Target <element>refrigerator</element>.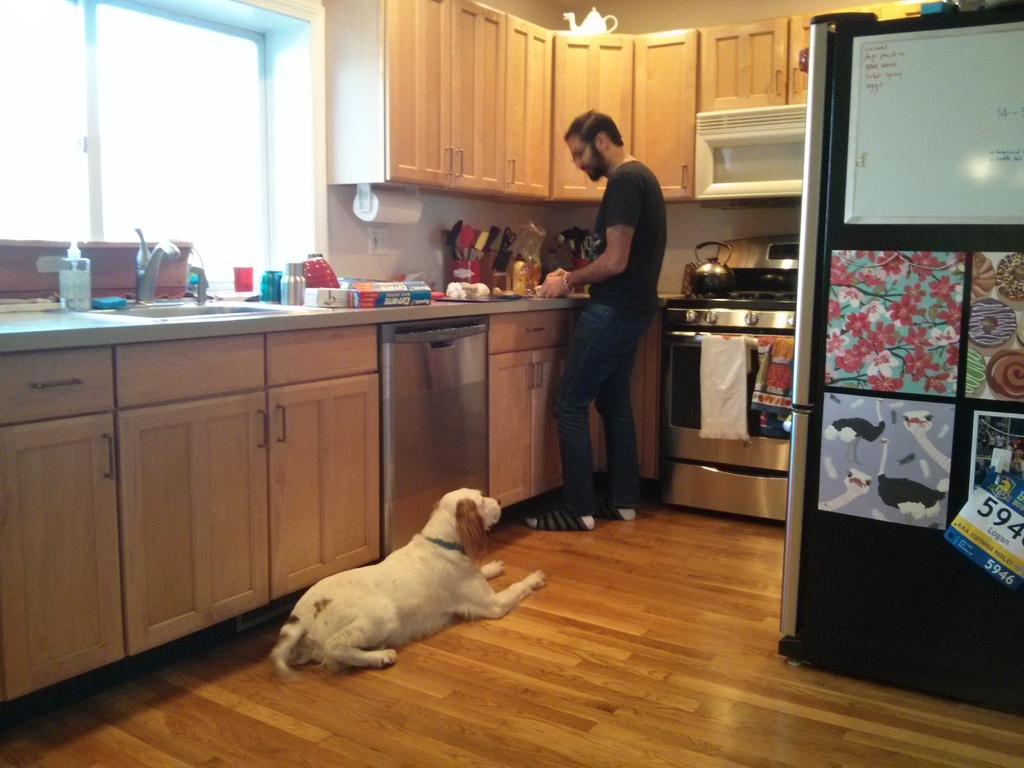
Target region: bbox=[790, 40, 1014, 652].
